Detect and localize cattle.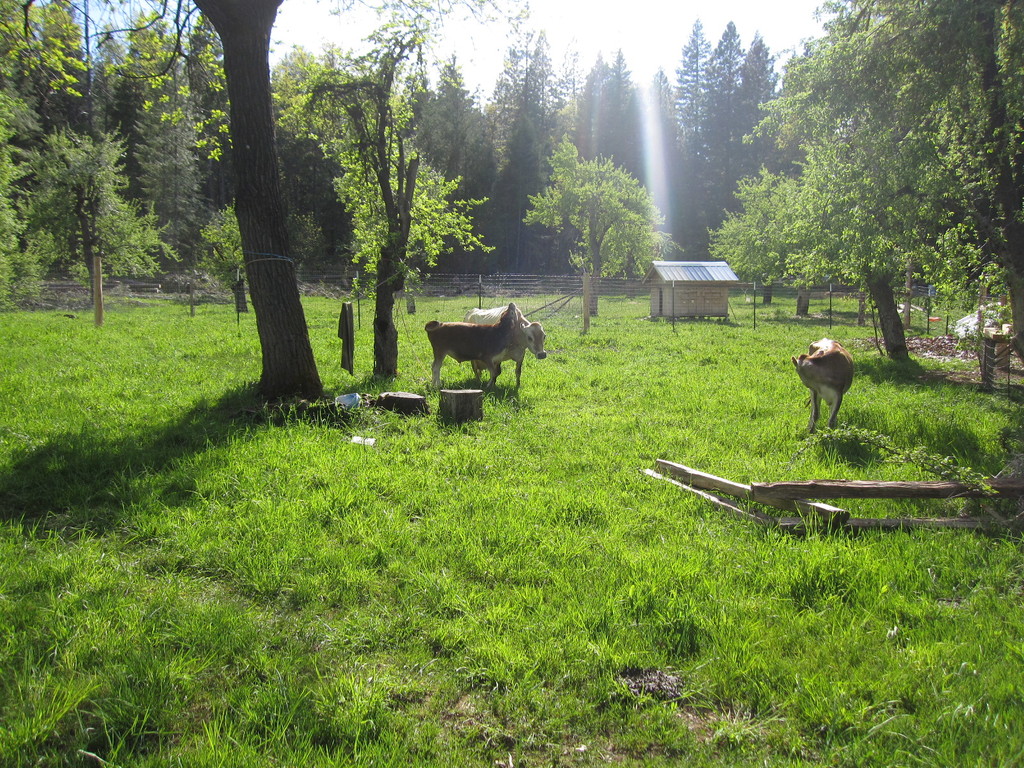
Localized at 788 340 854 430.
